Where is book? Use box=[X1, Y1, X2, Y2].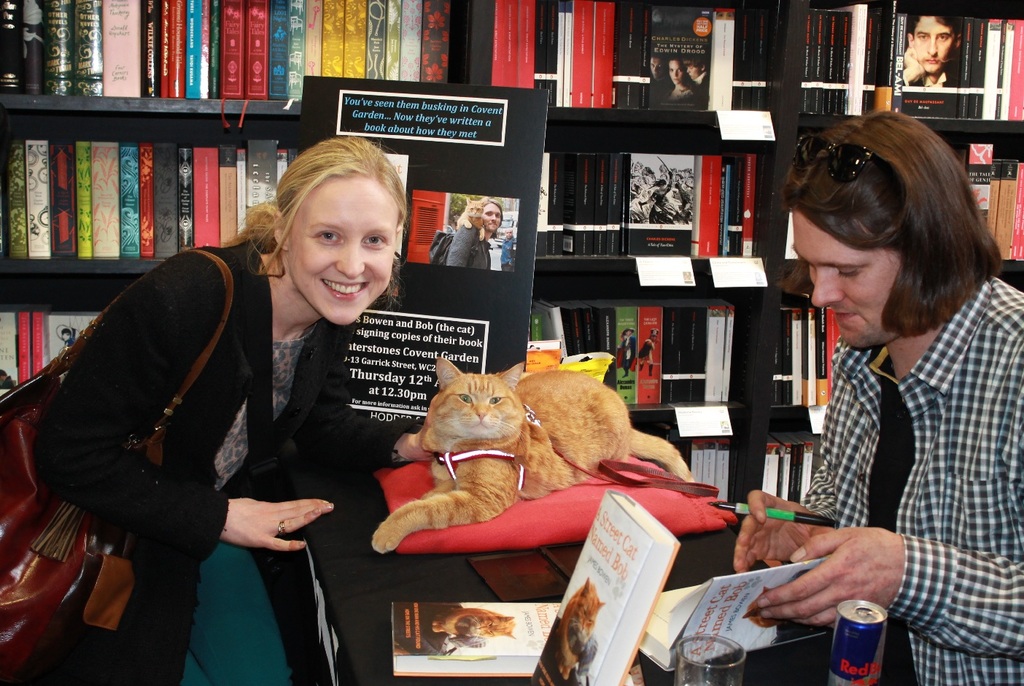
box=[388, 601, 625, 685].
